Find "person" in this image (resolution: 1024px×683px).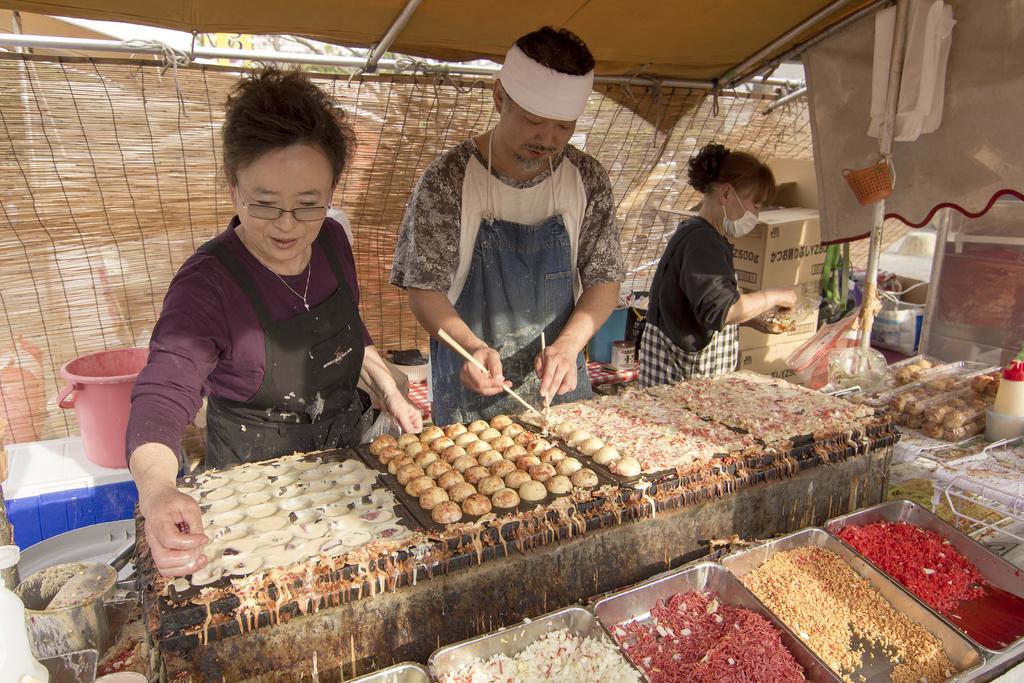
<bbox>635, 147, 796, 383</bbox>.
